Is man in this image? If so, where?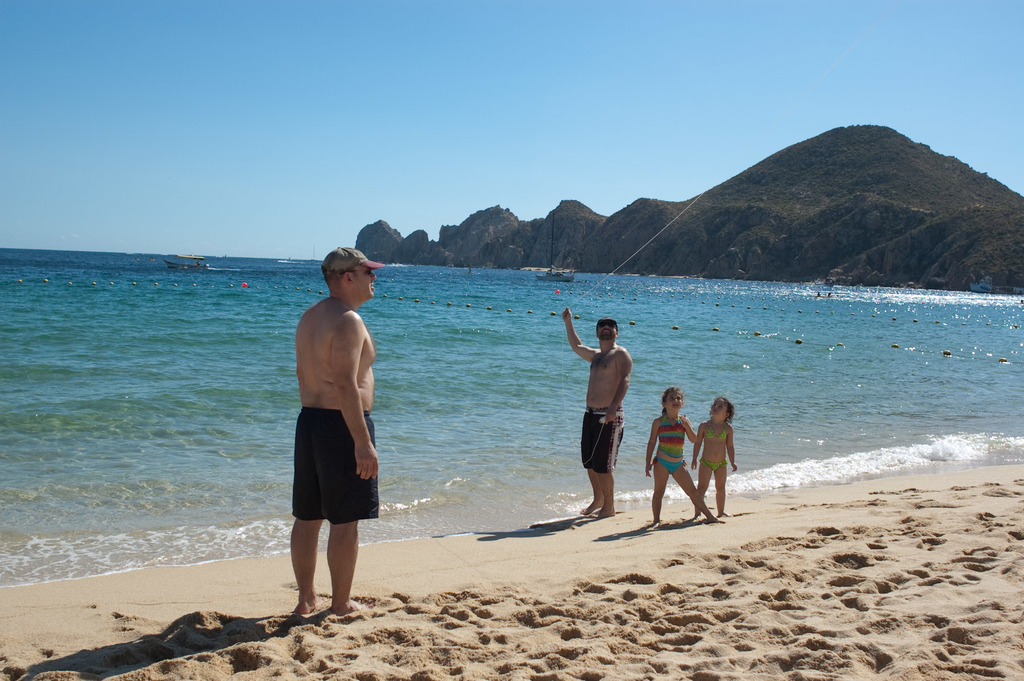
Yes, at x1=274 y1=250 x2=392 y2=622.
